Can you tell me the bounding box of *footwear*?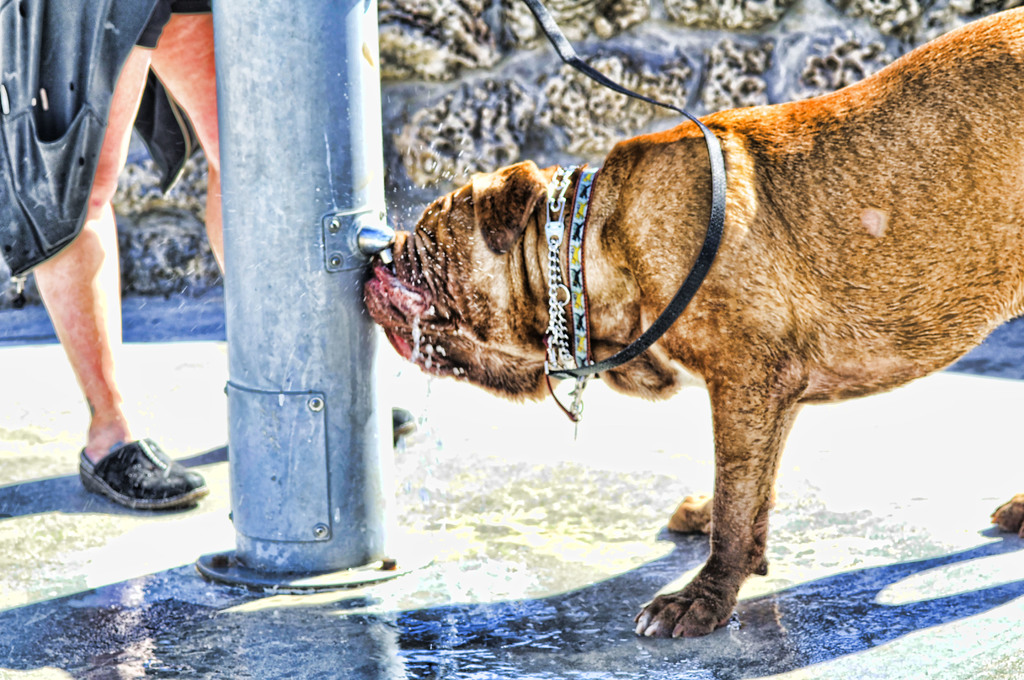
<region>392, 407, 420, 437</region>.
